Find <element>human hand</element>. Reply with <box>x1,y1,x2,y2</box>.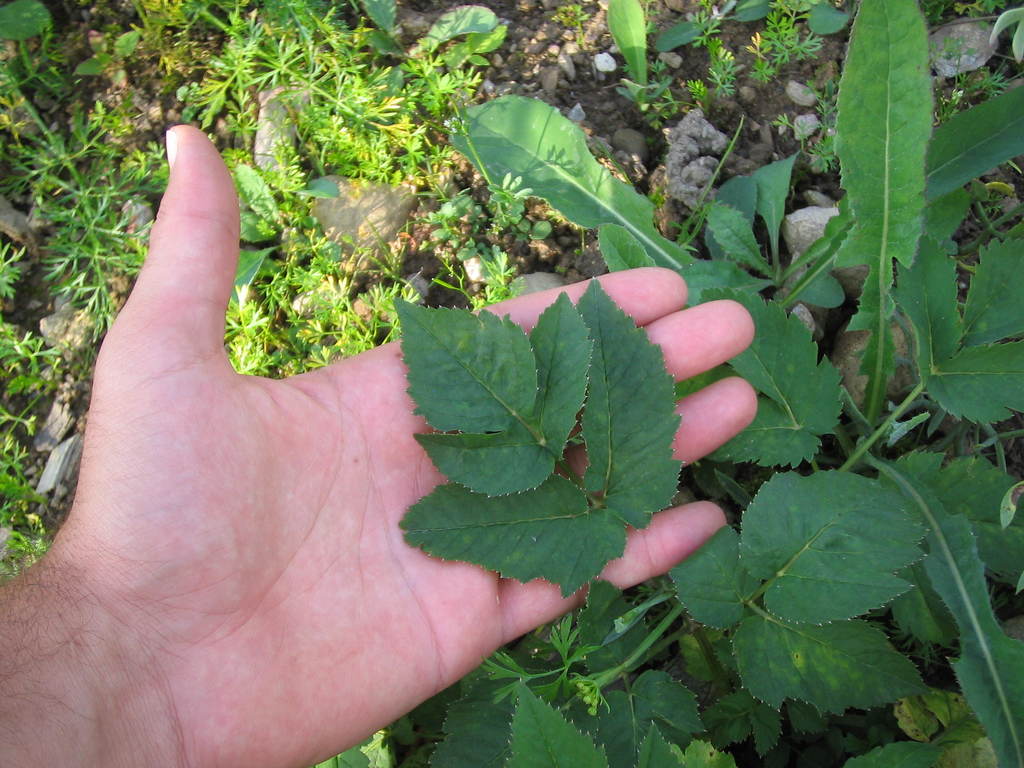
<box>50,124,692,735</box>.
